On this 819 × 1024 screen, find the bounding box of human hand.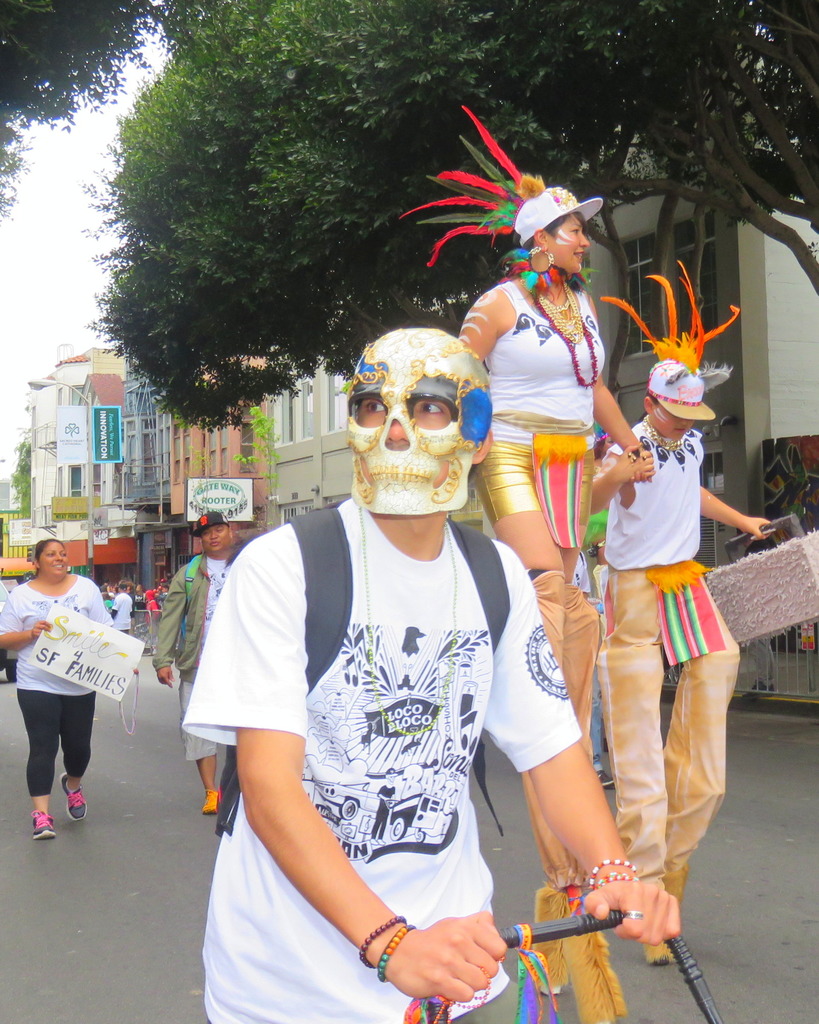
Bounding box: Rect(129, 665, 142, 675).
